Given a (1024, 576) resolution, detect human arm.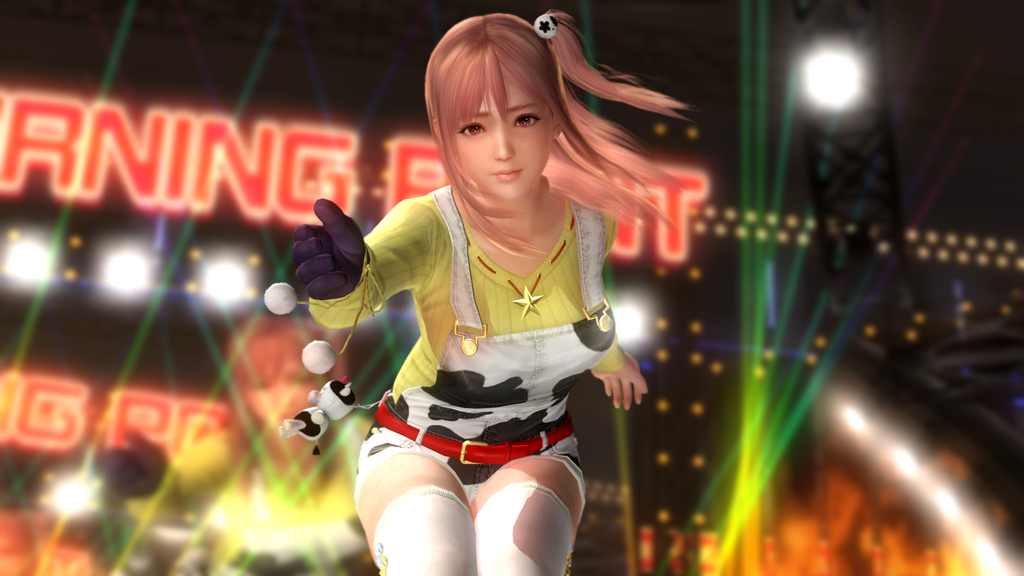
590:331:656:413.
